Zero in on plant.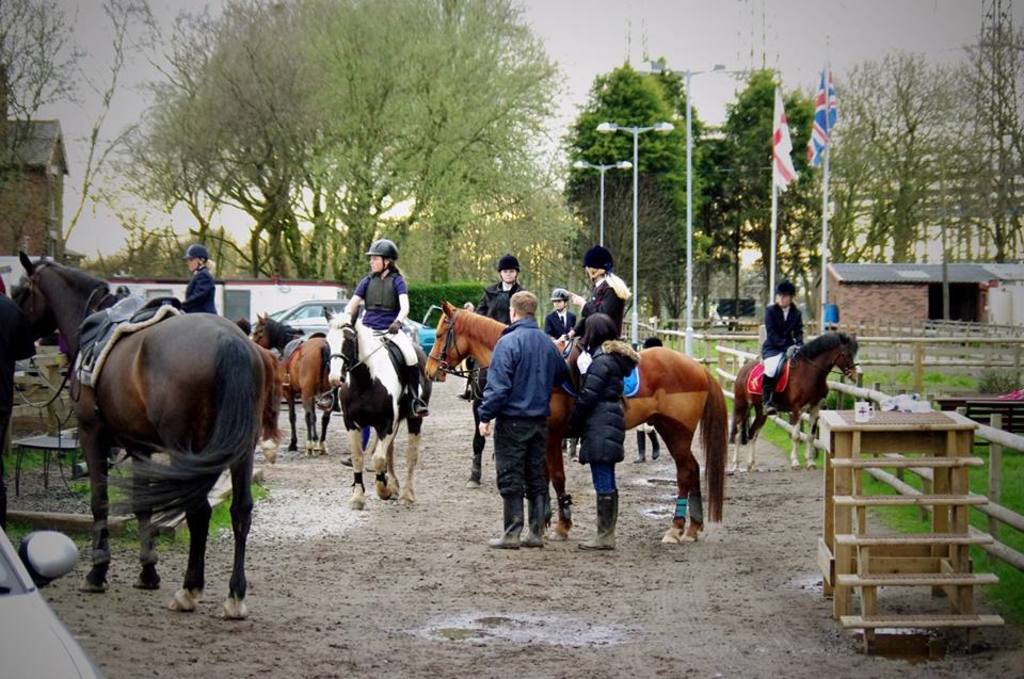
Zeroed in: 406,274,486,327.
